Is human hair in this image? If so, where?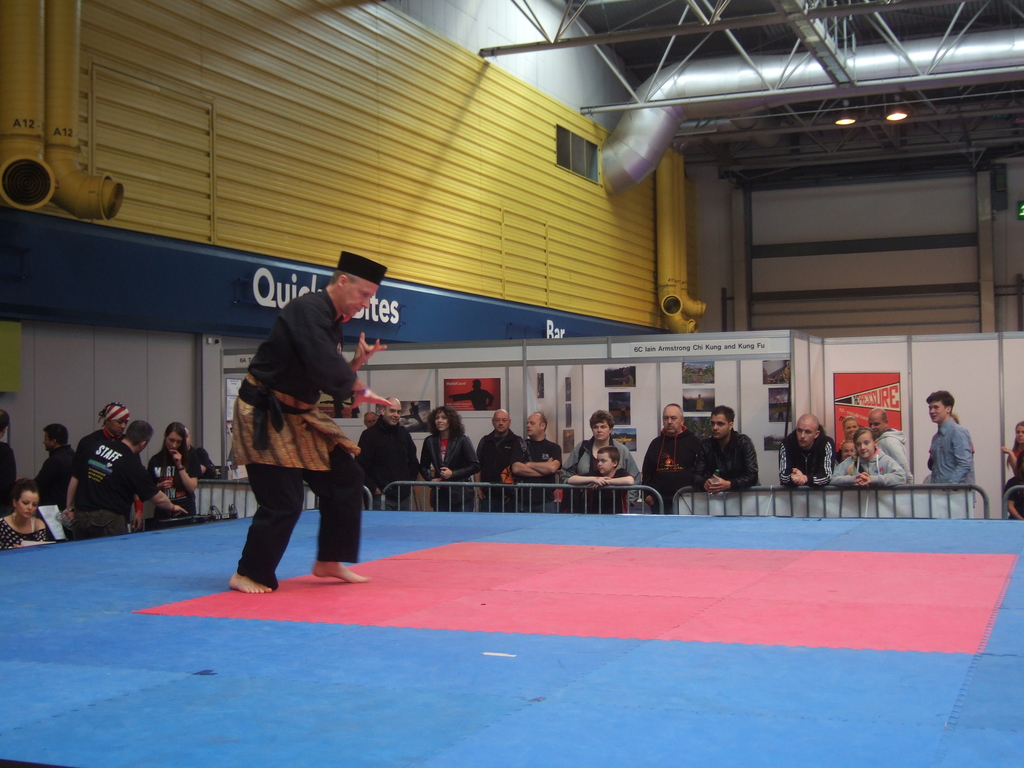
Yes, at {"x1": 599, "y1": 444, "x2": 623, "y2": 468}.
